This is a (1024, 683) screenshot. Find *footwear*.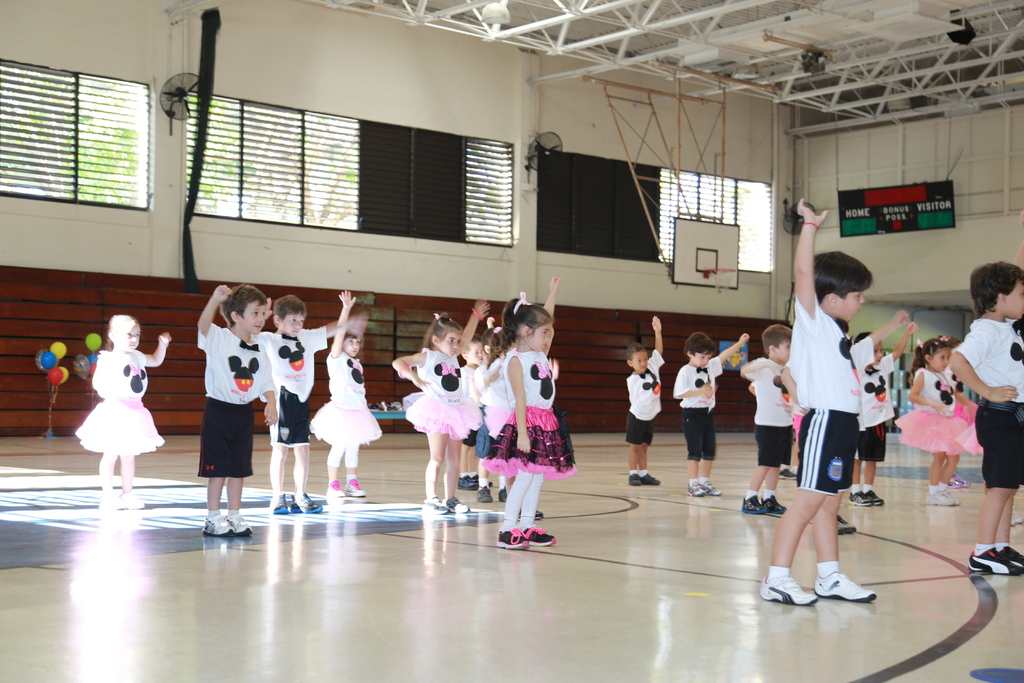
Bounding box: 757,575,819,604.
